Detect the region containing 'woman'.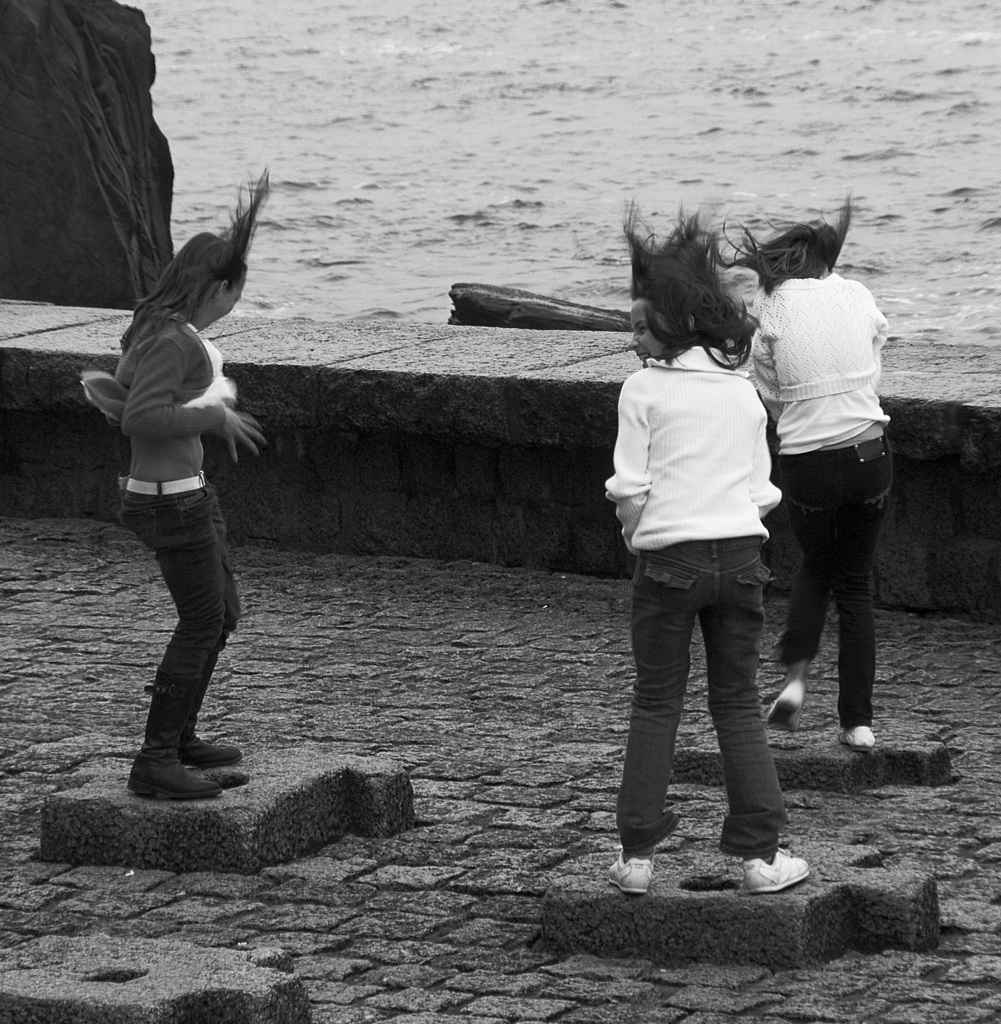
select_region(720, 195, 887, 749).
